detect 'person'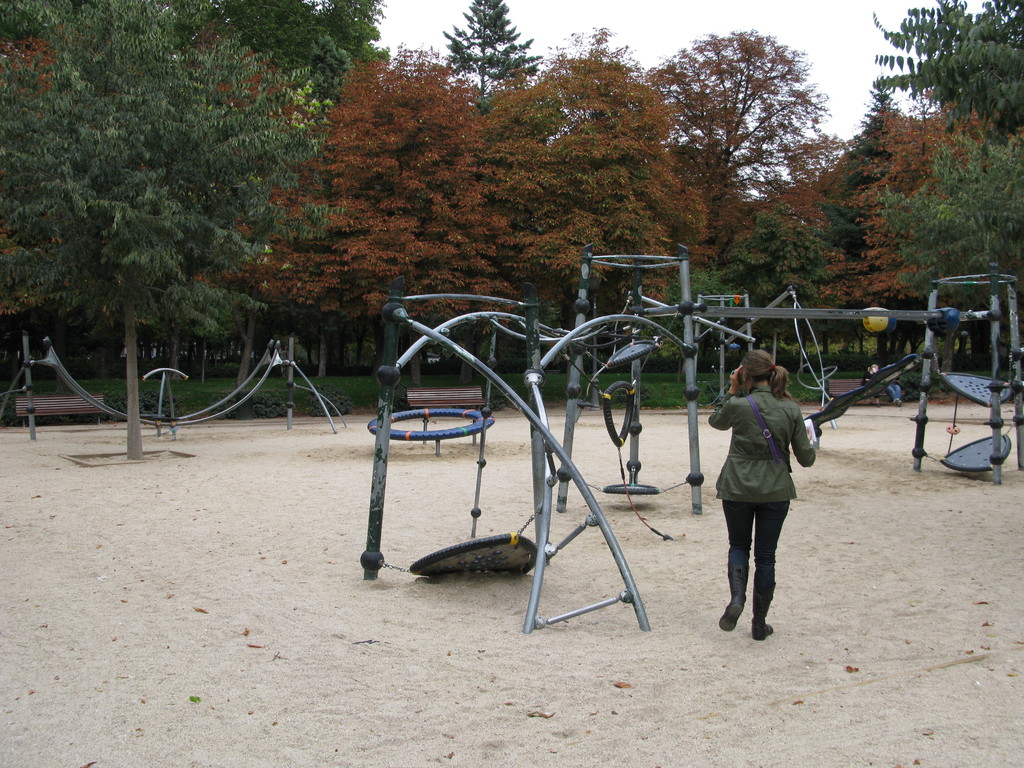
bbox(883, 362, 904, 408)
